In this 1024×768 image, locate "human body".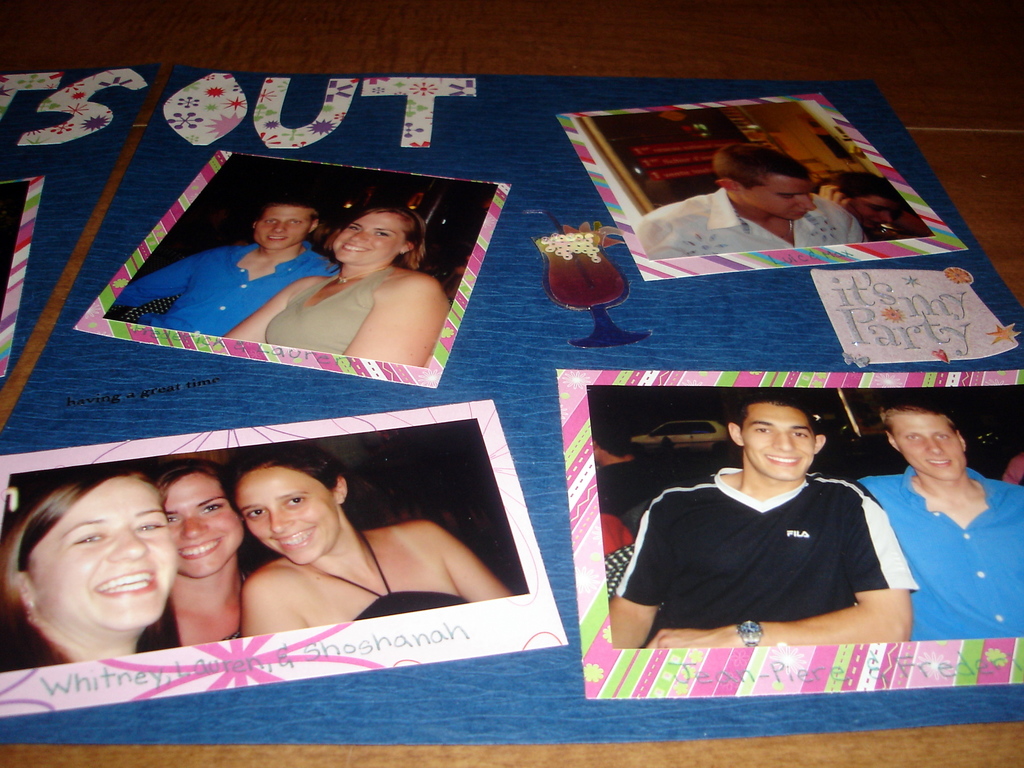
Bounding box: bbox=(161, 461, 264, 653).
